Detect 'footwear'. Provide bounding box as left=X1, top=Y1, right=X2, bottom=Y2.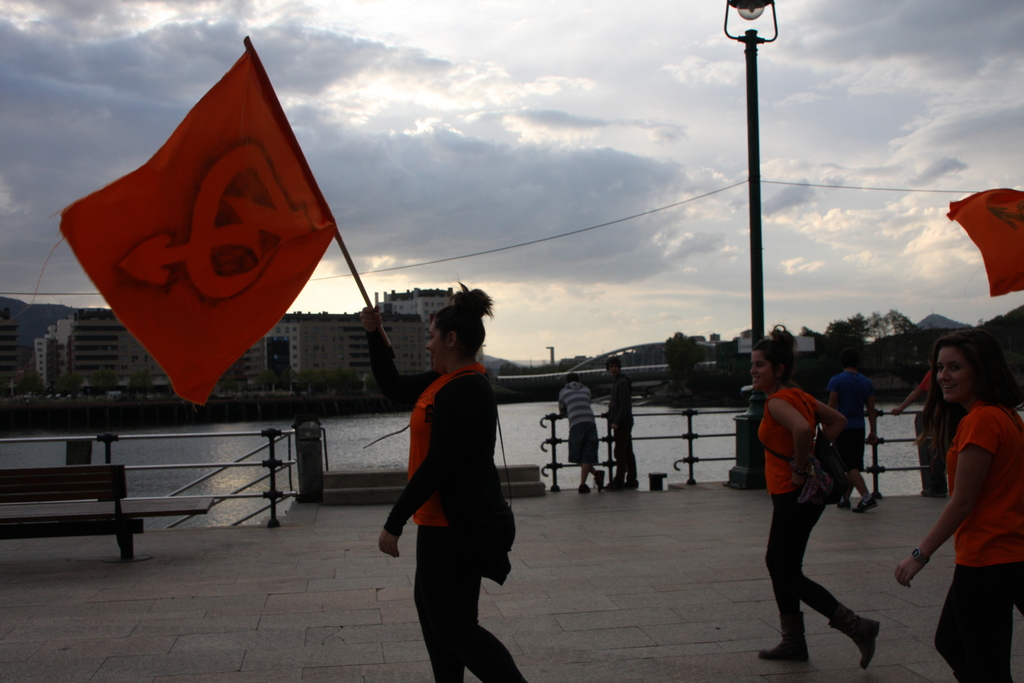
left=582, top=486, right=589, bottom=490.
